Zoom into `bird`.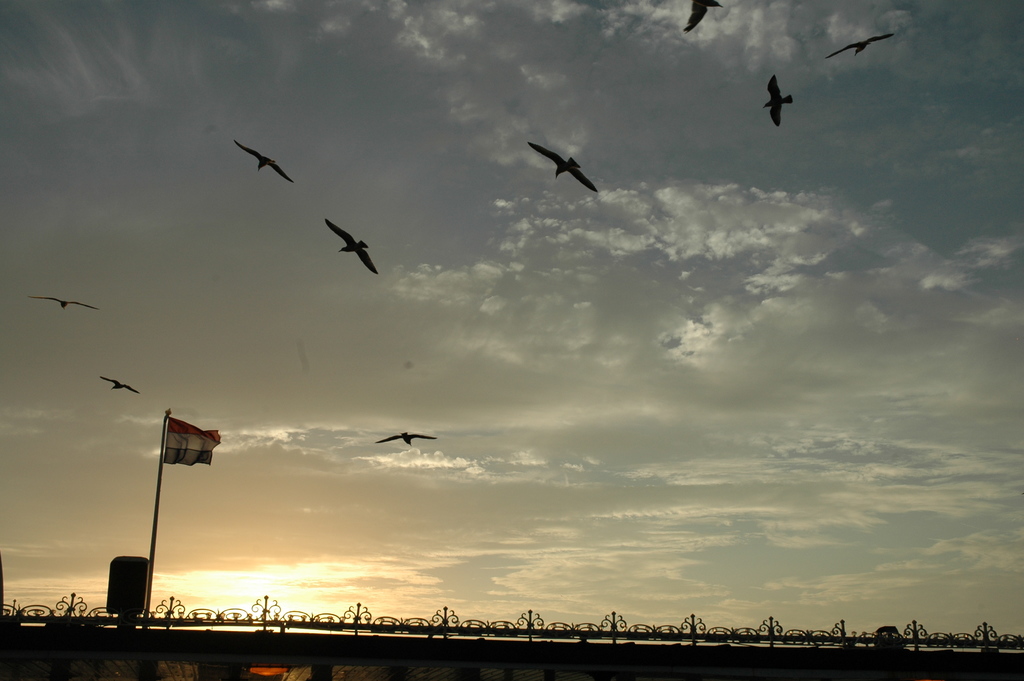
Zoom target: [97, 374, 138, 394].
